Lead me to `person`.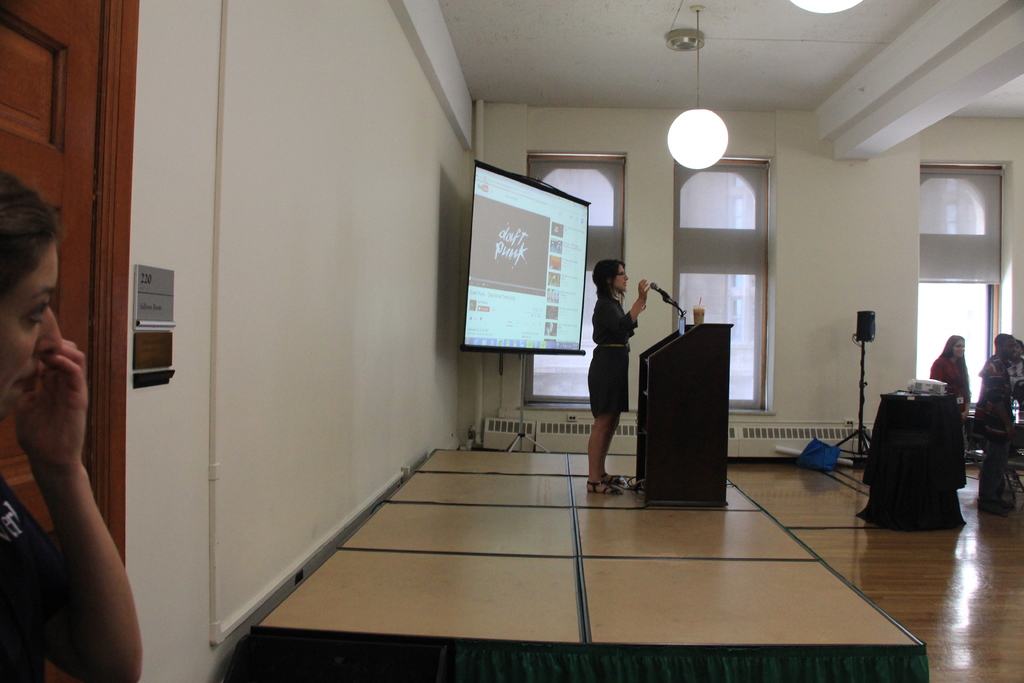
Lead to (977, 336, 1013, 520).
